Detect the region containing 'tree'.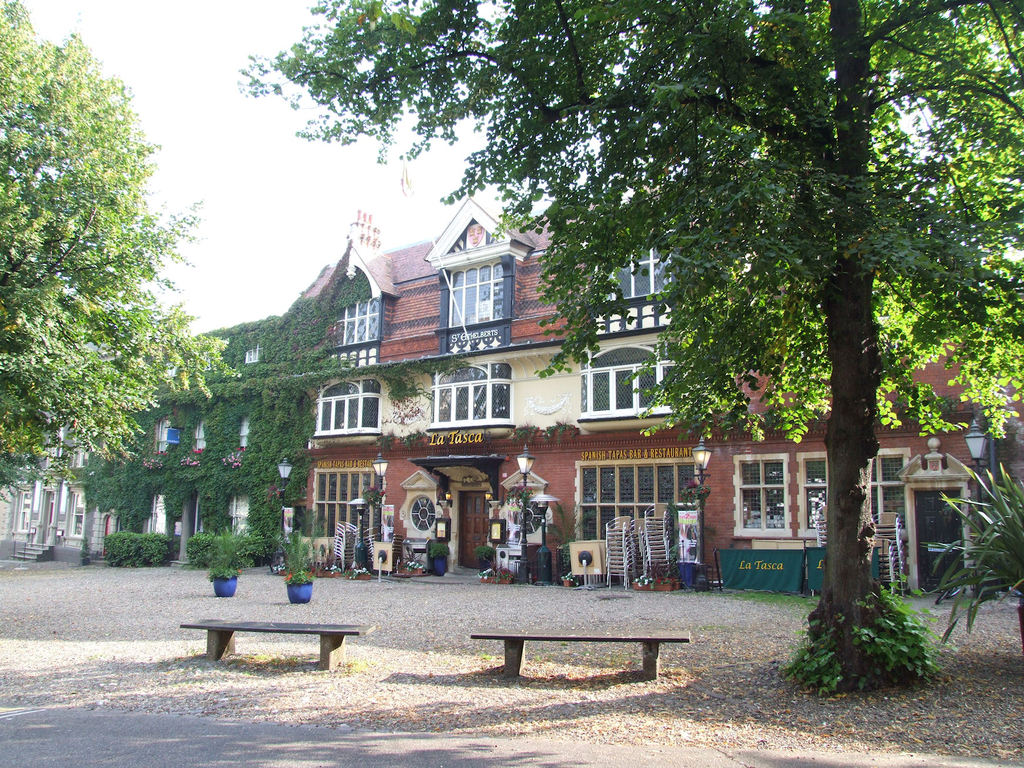
BBox(12, 18, 221, 583).
